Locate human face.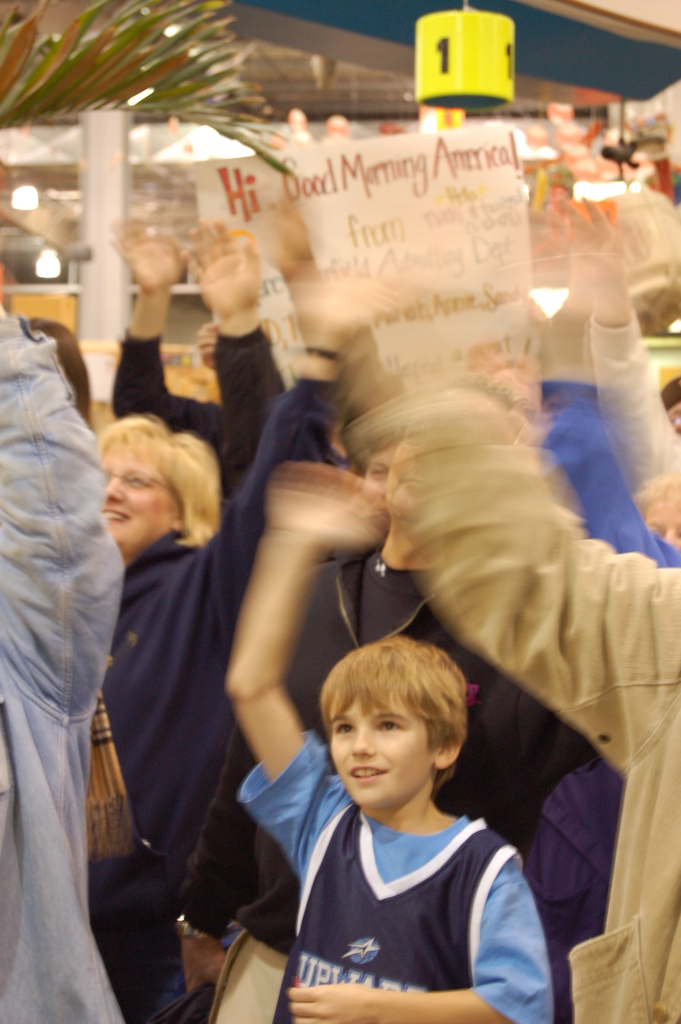
Bounding box: select_region(100, 428, 179, 554).
